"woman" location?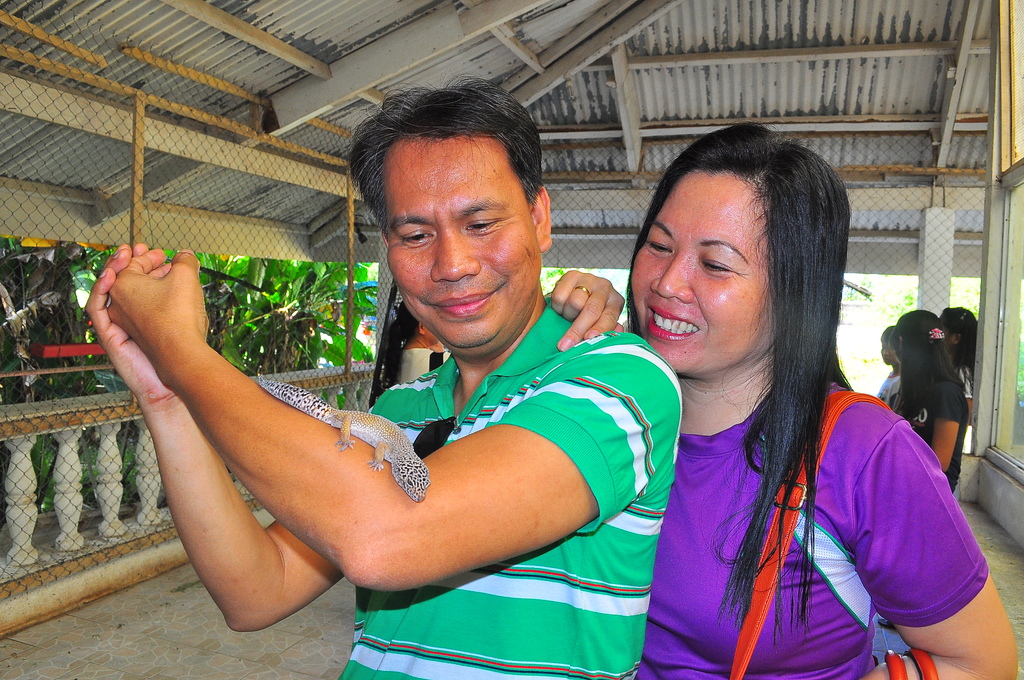
bbox=[884, 307, 966, 488]
